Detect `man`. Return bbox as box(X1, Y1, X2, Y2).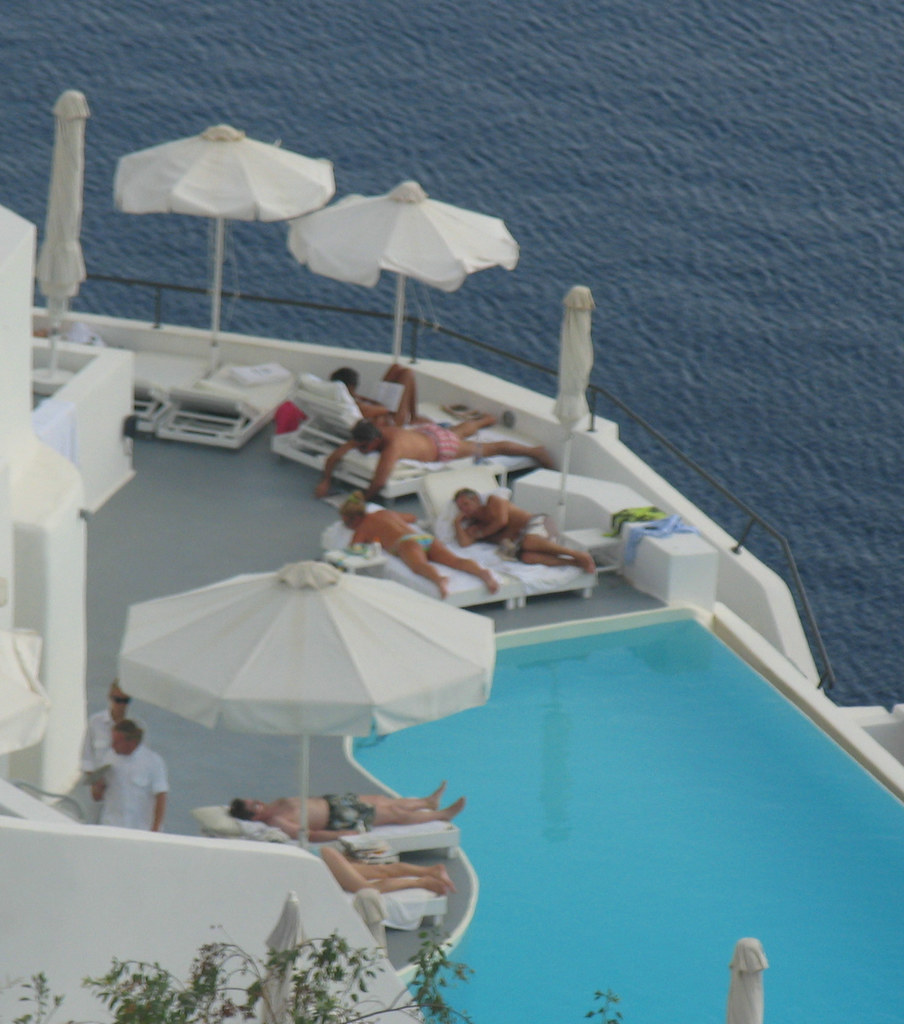
box(92, 720, 173, 830).
